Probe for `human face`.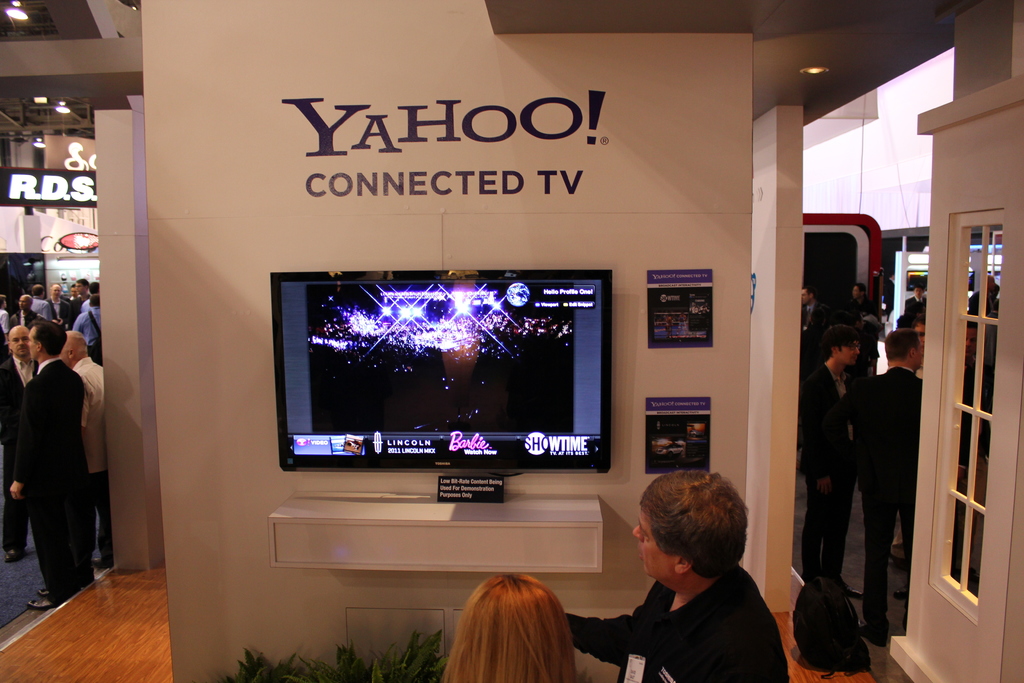
Probe result: bbox=(913, 340, 925, 366).
